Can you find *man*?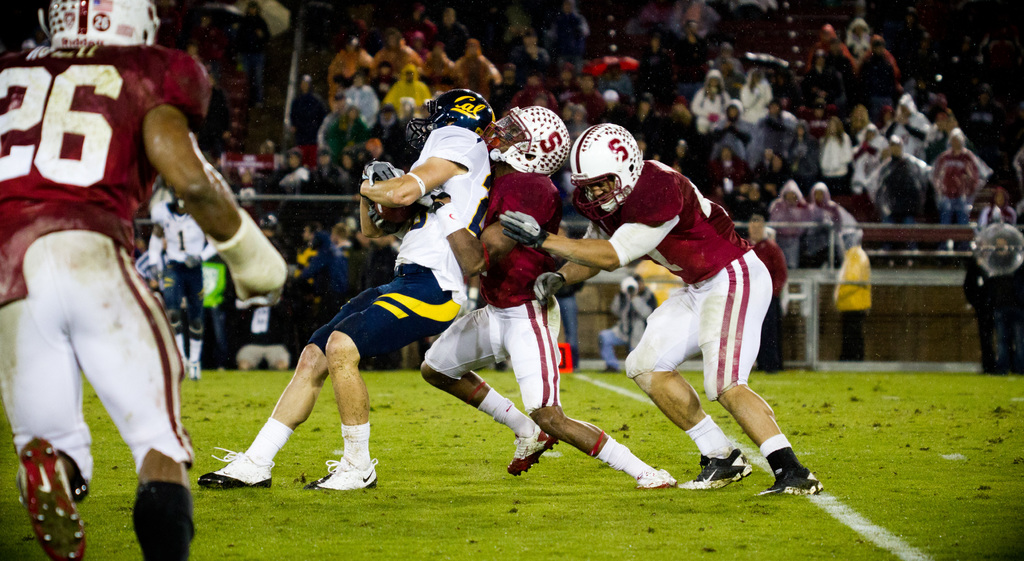
Yes, bounding box: x1=0, y1=0, x2=293, y2=560.
